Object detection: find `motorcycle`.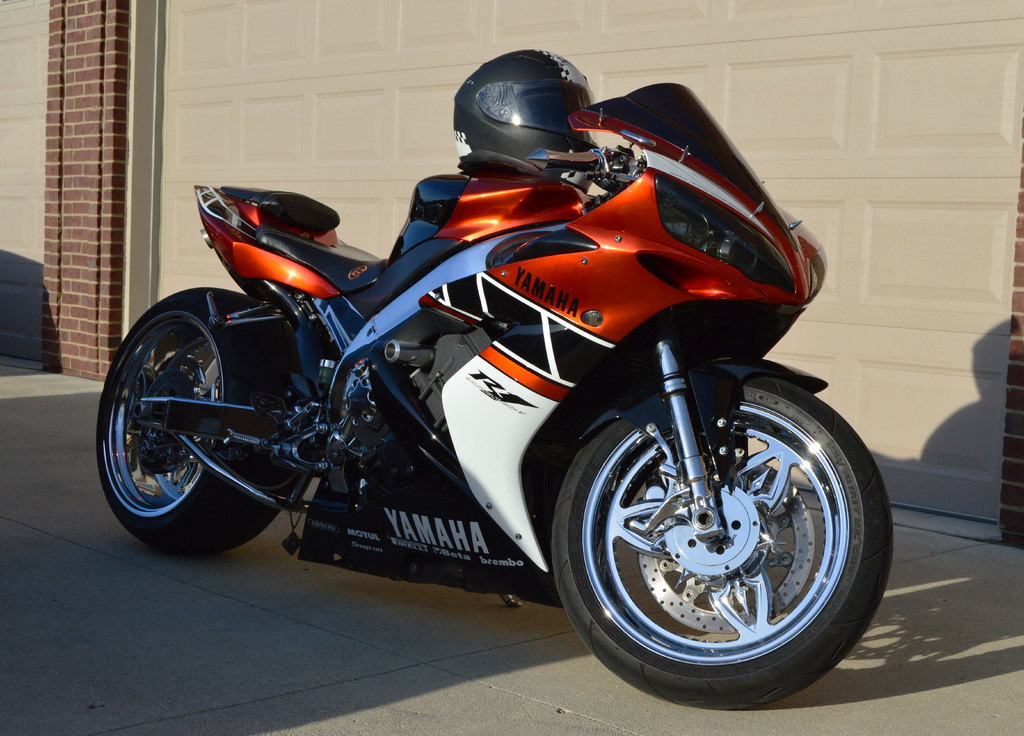
<region>99, 76, 894, 707</region>.
